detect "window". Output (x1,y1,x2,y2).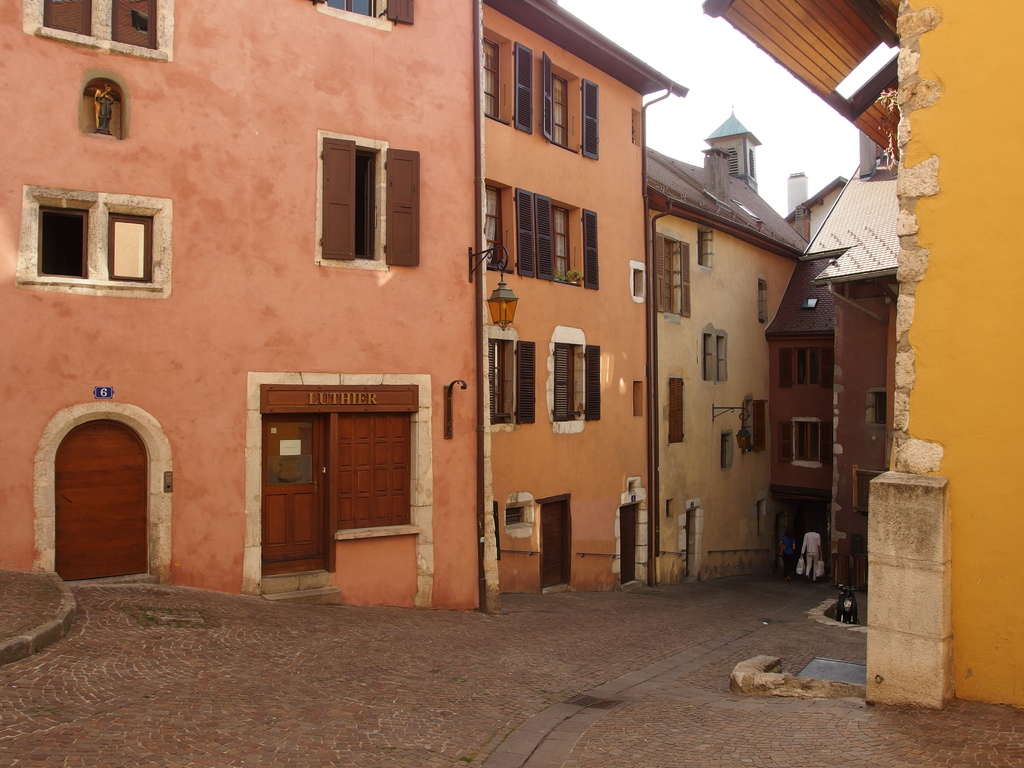
(320,132,420,273).
